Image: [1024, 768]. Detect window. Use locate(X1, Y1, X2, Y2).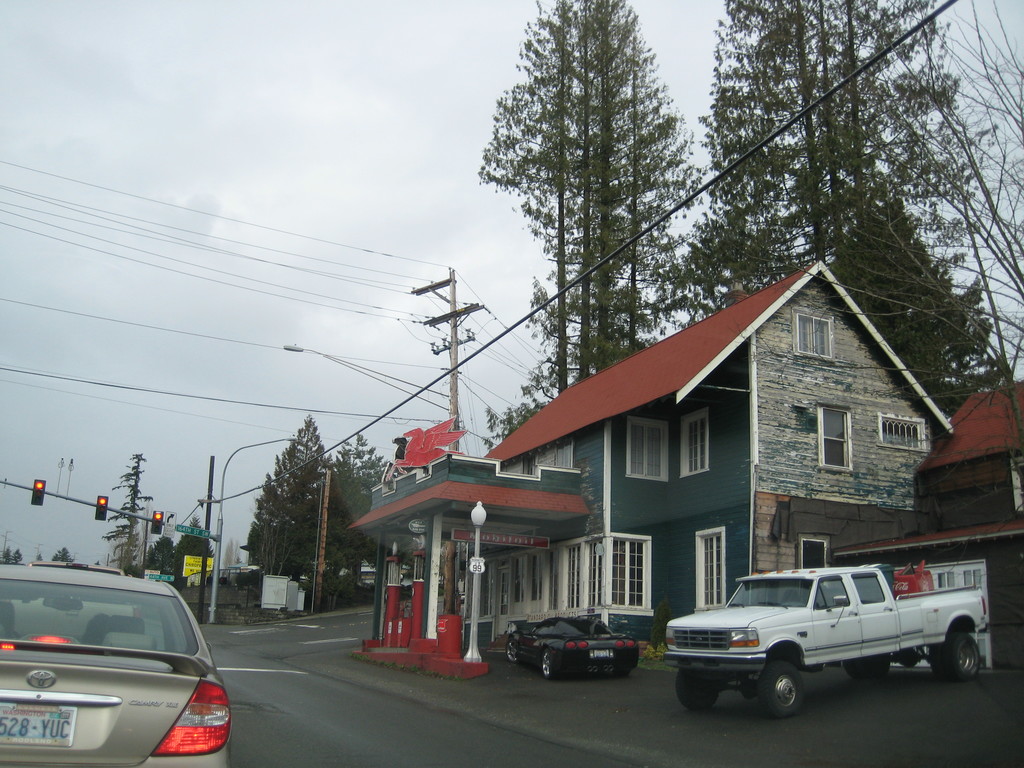
locate(680, 408, 710, 476).
